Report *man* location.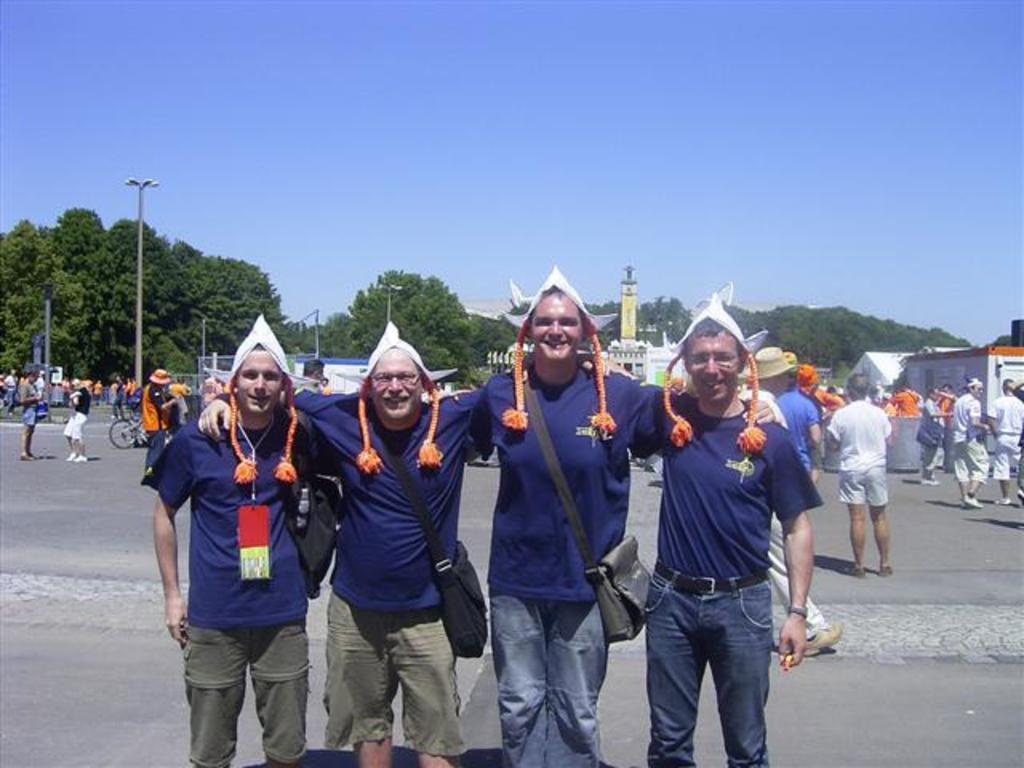
Report: <region>915, 384, 944, 485</region>.
